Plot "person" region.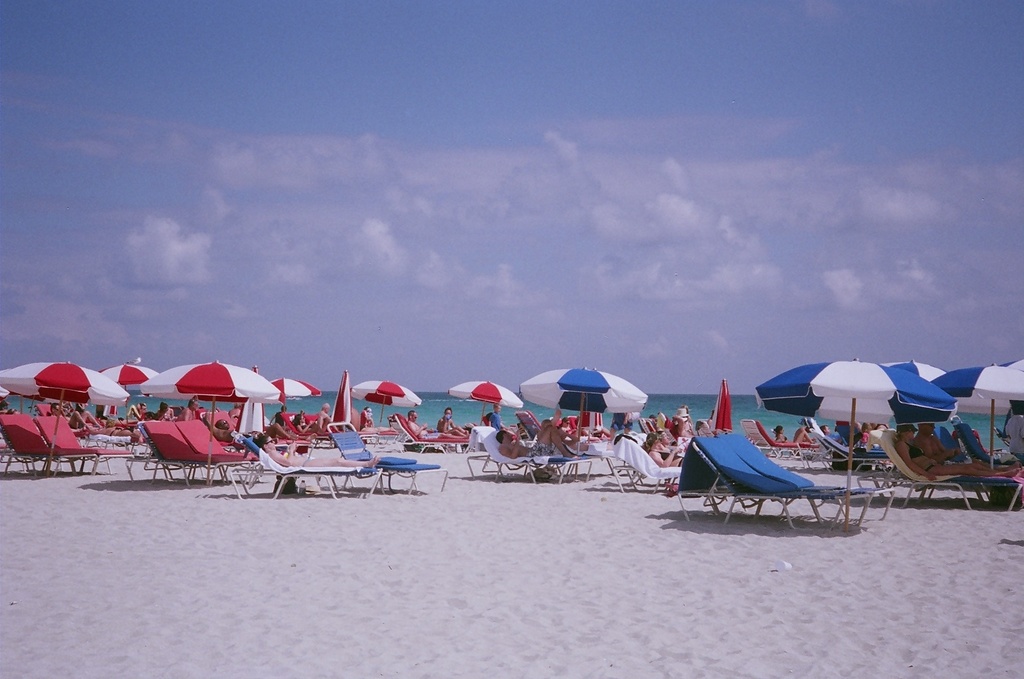
Plotted at left=405, top=410, right=468, bottom=438.
